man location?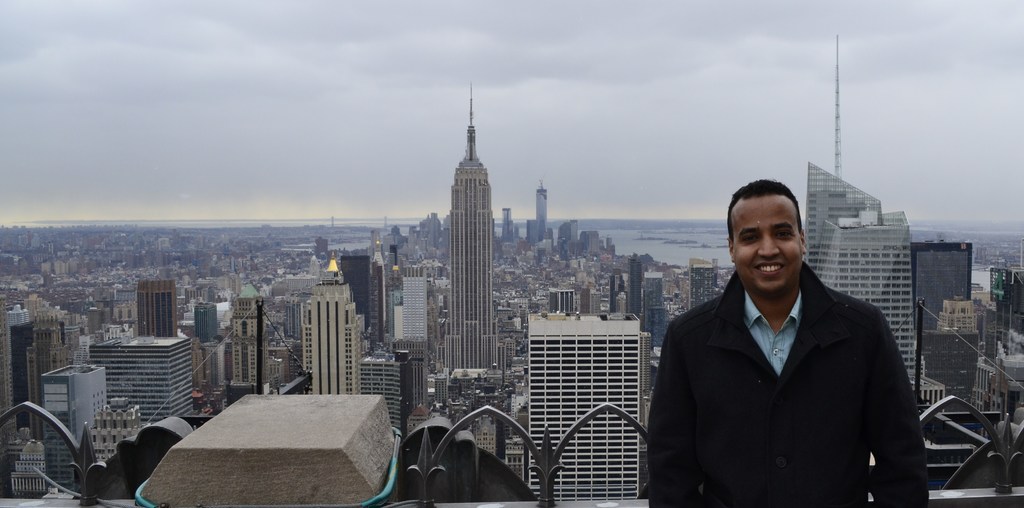
648:173:924:504
